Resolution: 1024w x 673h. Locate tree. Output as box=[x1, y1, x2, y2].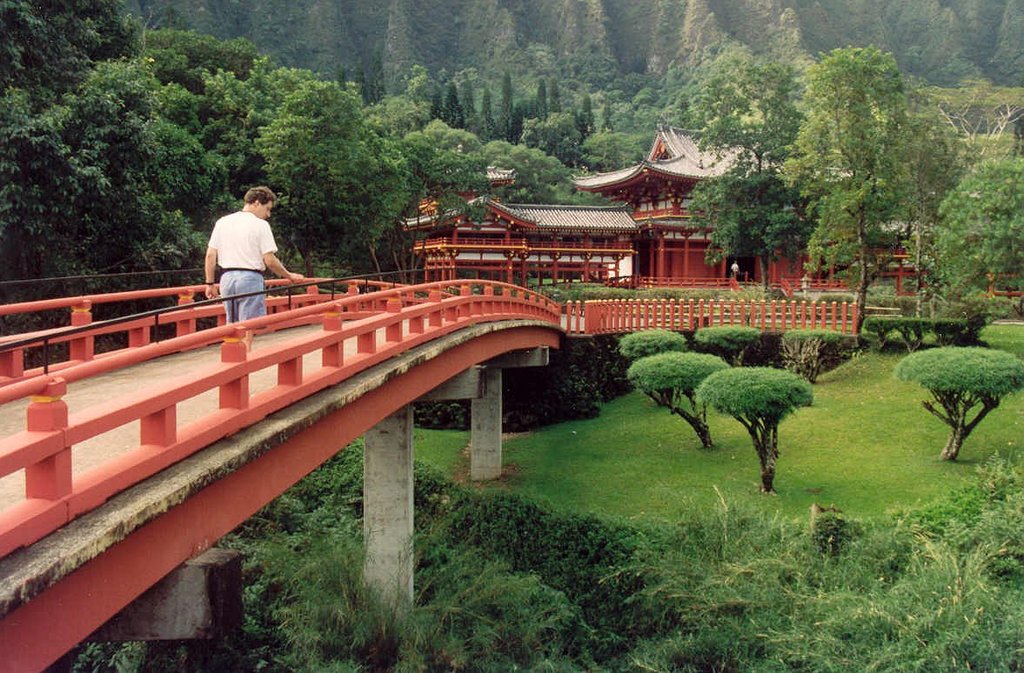
box=[627, 329, 693, 361].
